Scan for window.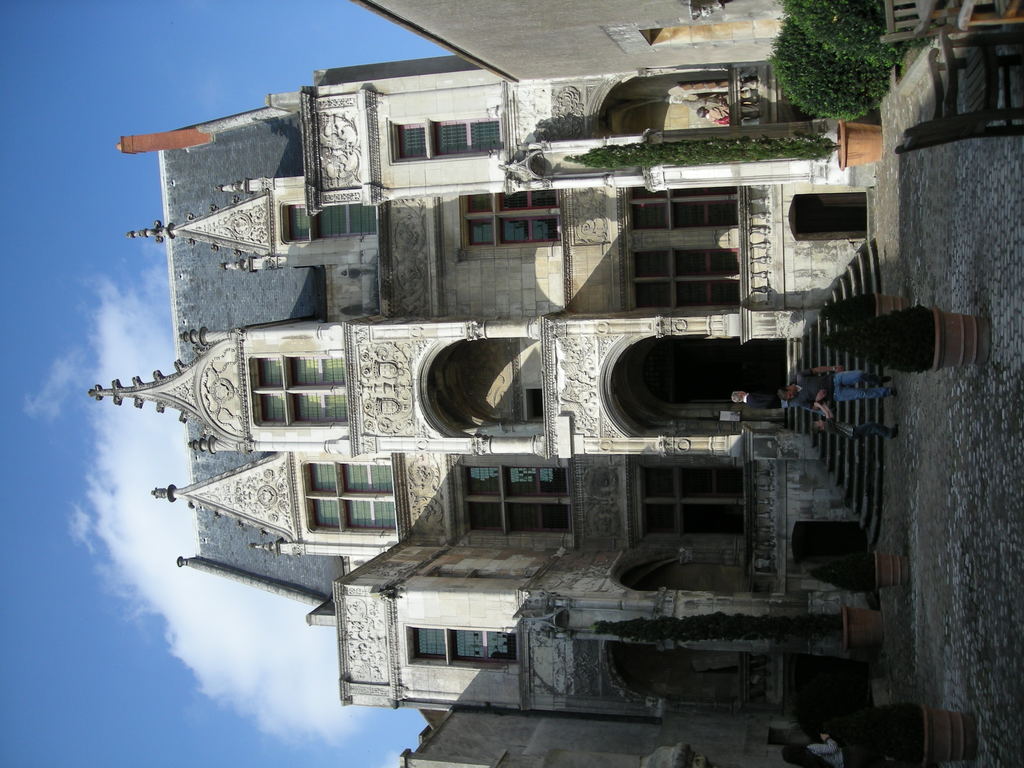
Scan result: box(463, 192, 564, 253).
